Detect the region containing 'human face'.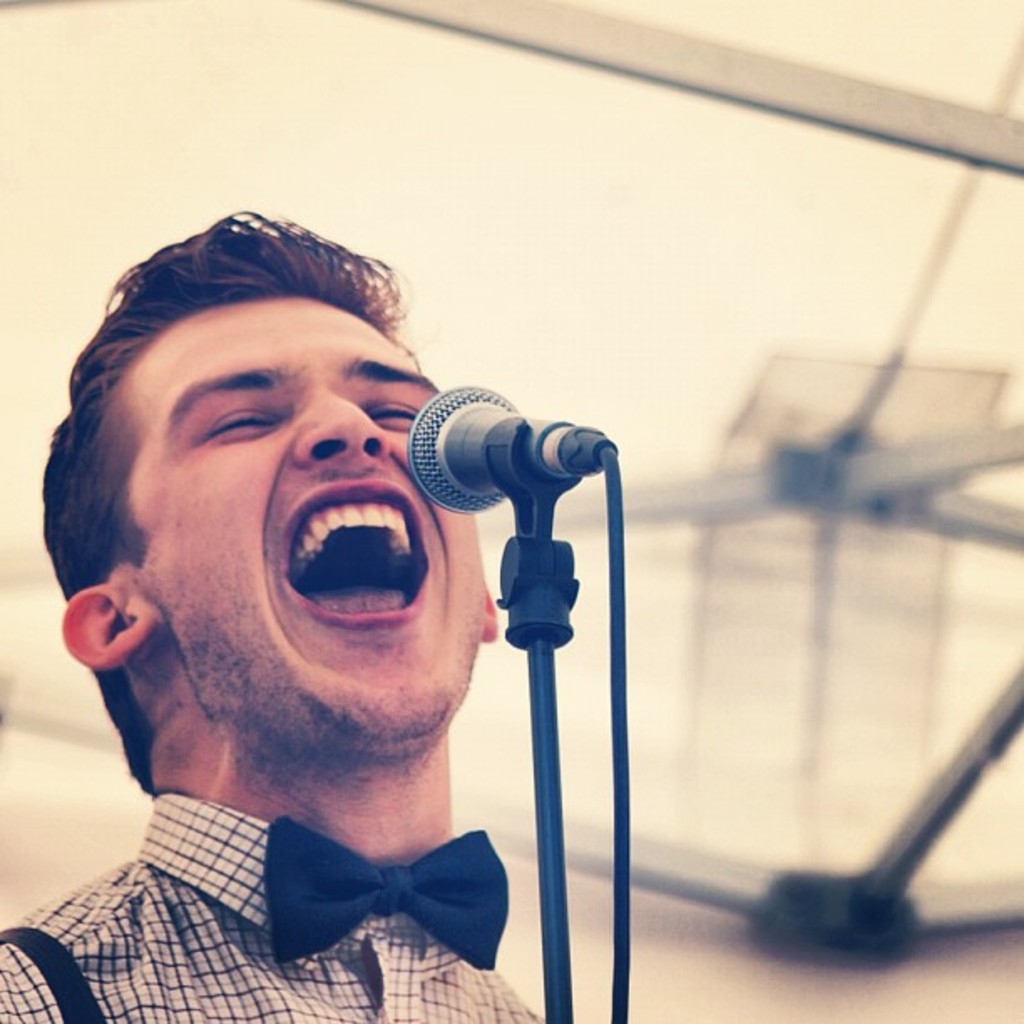
crop(139, 301, 482, 738).
